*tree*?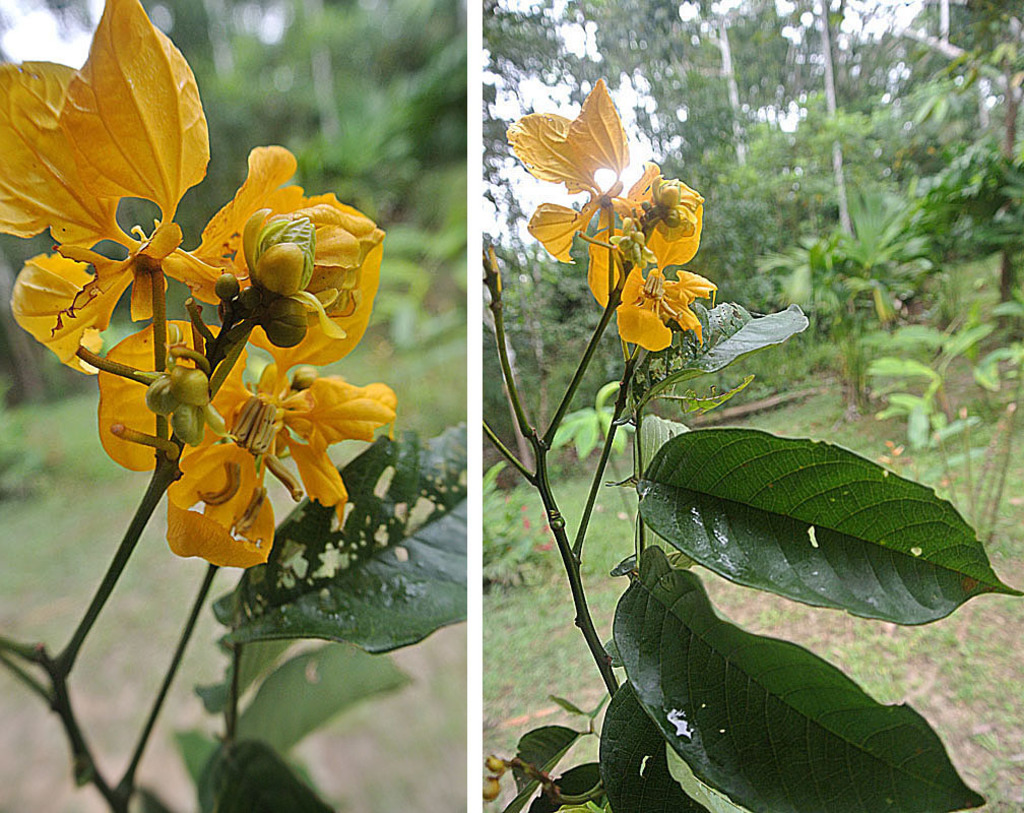
detection(487, 0, 858, 479)
